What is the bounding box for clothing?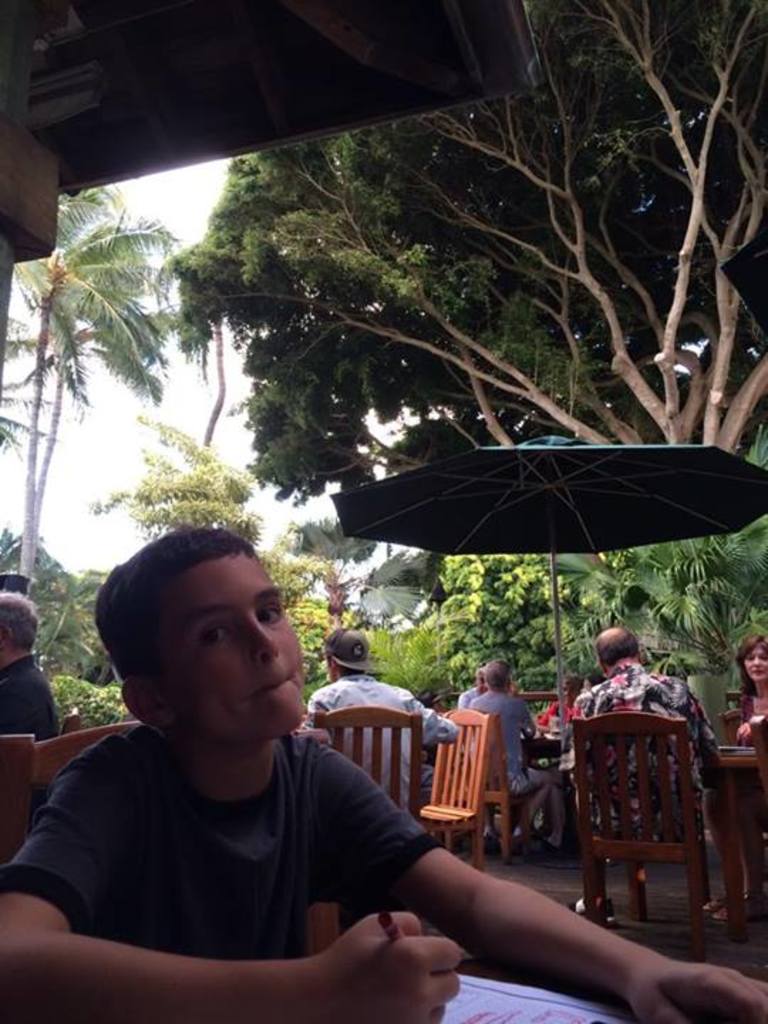
<box>550,694,586,727</box>.
